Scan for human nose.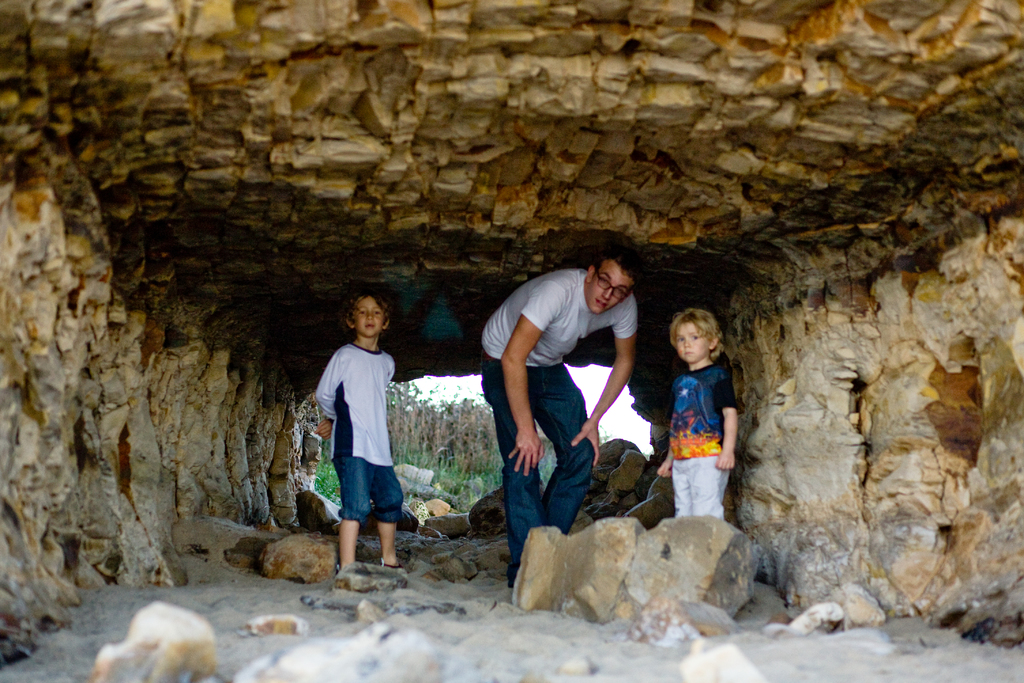
Scan result: 604 283 614 302.
